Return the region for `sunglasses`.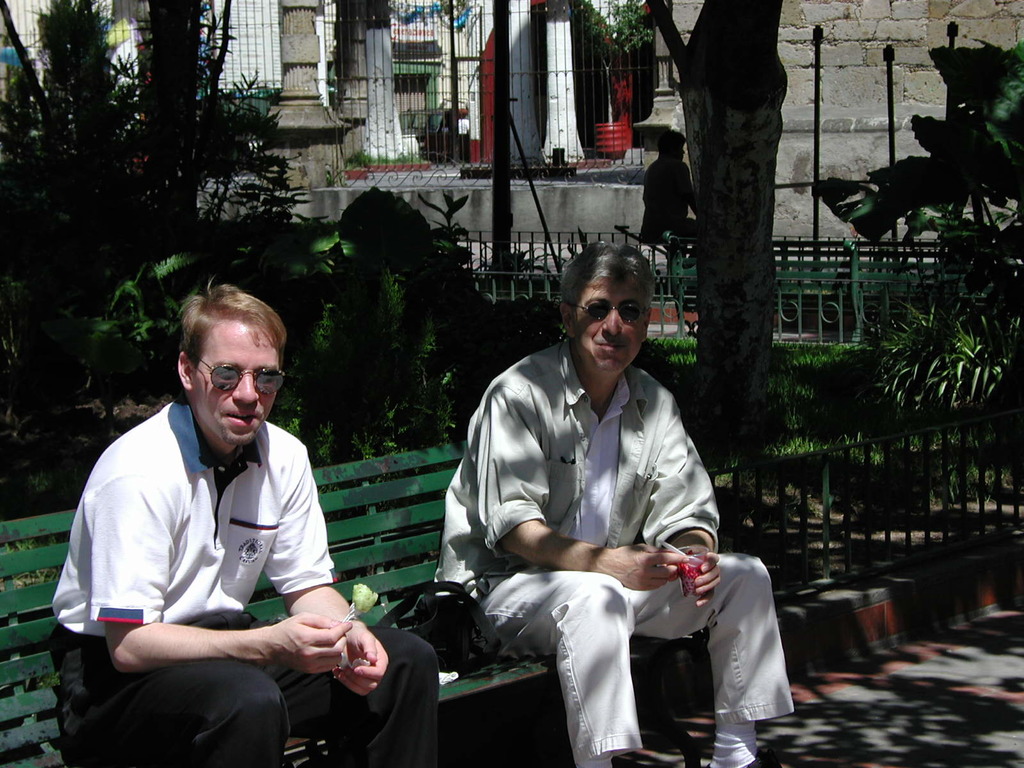
{"left": 570, "top": 301, "right": 650, "bottom": 322}.
